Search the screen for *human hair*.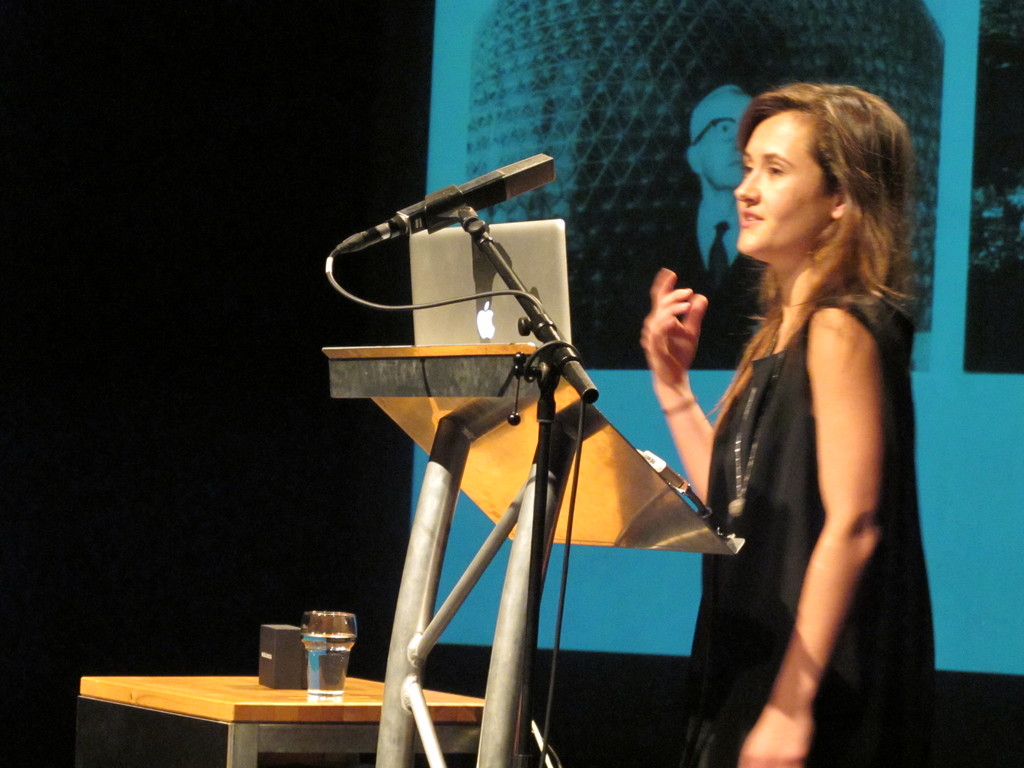
Found at pyautogui.locateOnScreen(719, 71, 913, 369).
